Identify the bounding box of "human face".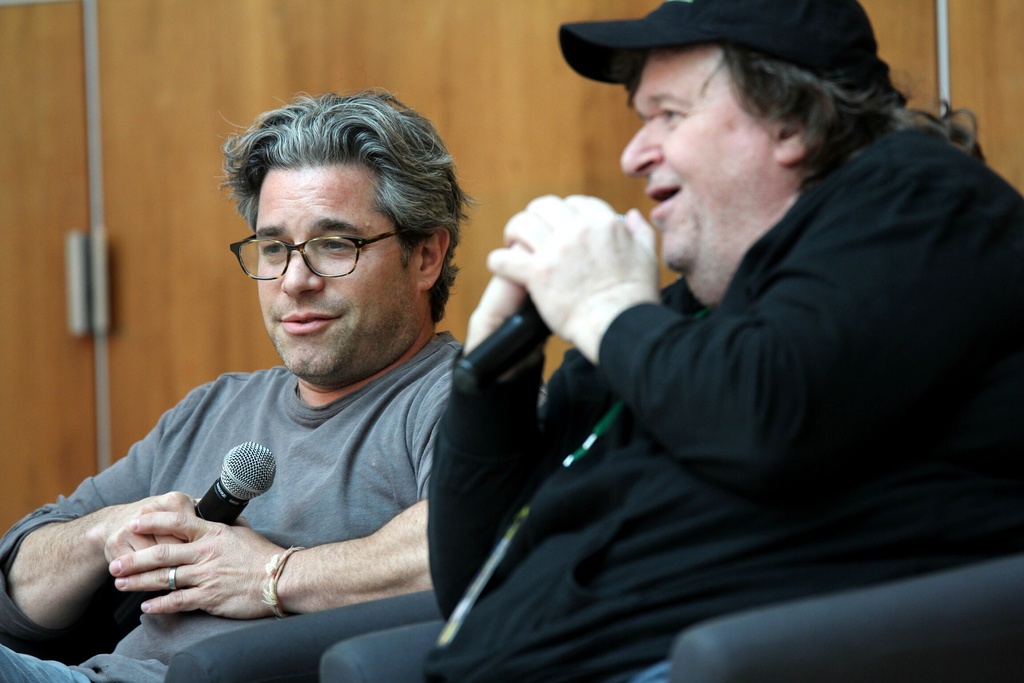
618,49,778,266.
